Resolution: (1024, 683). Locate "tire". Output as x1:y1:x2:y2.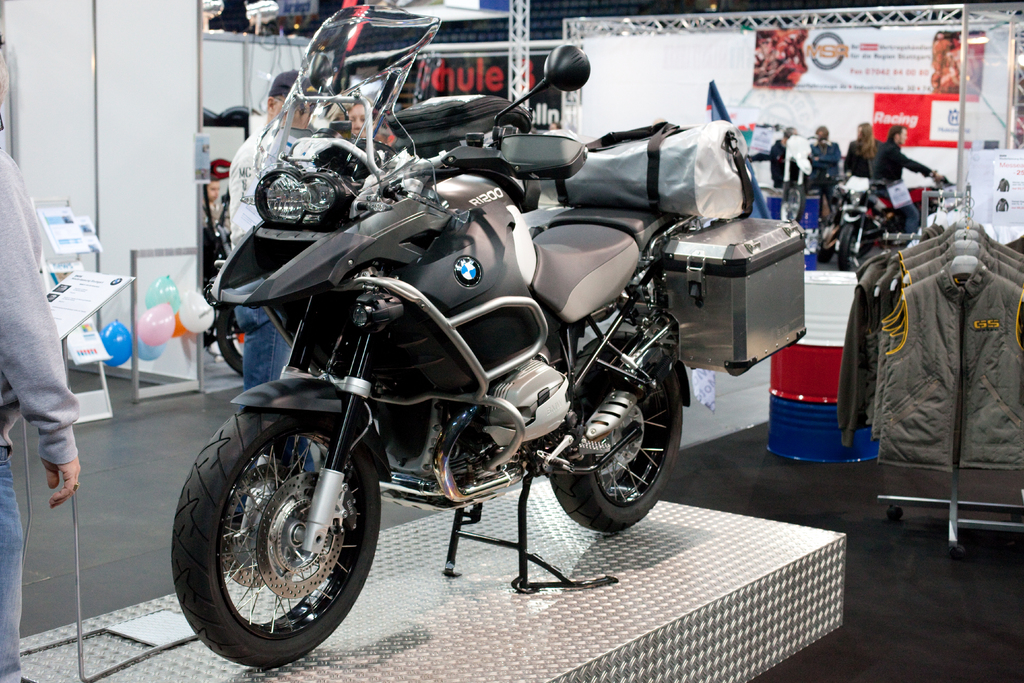
884:507:900:520.
